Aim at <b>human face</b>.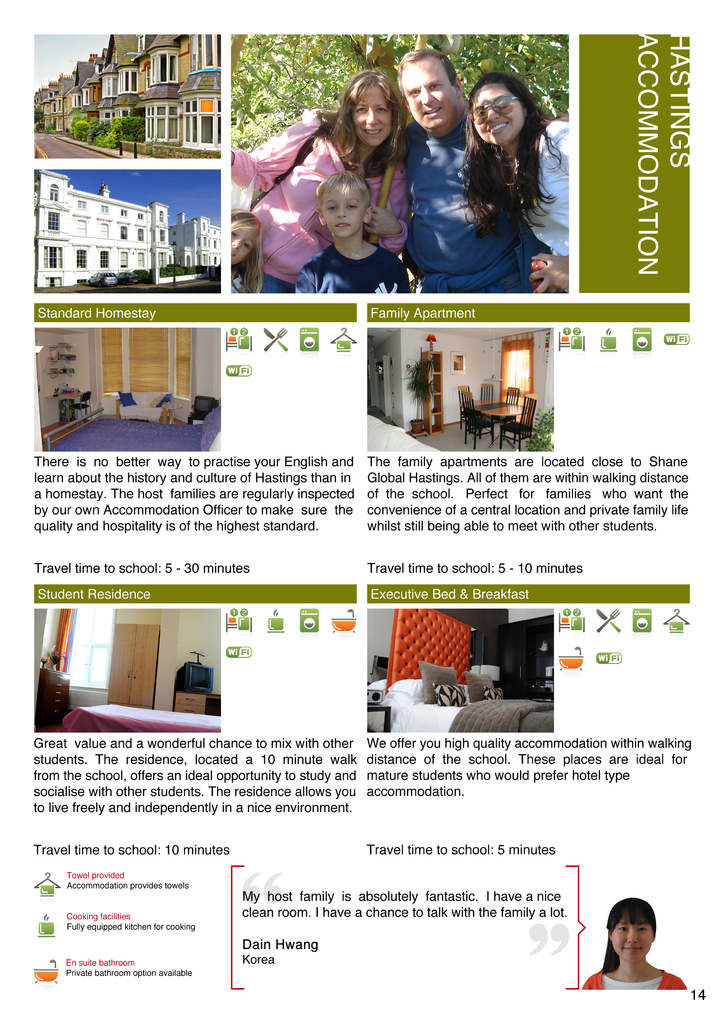
Aimed at [left=395, top=56, right=460, bottom=128].
